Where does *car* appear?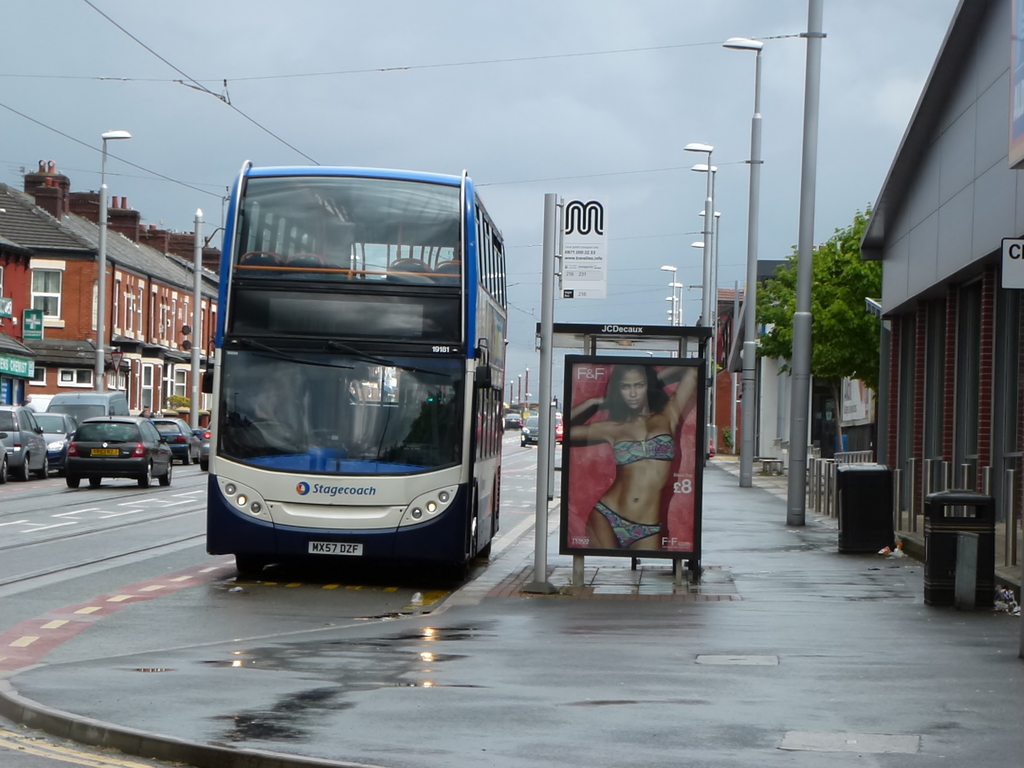
Appears at [143, 415, 199, 465].
